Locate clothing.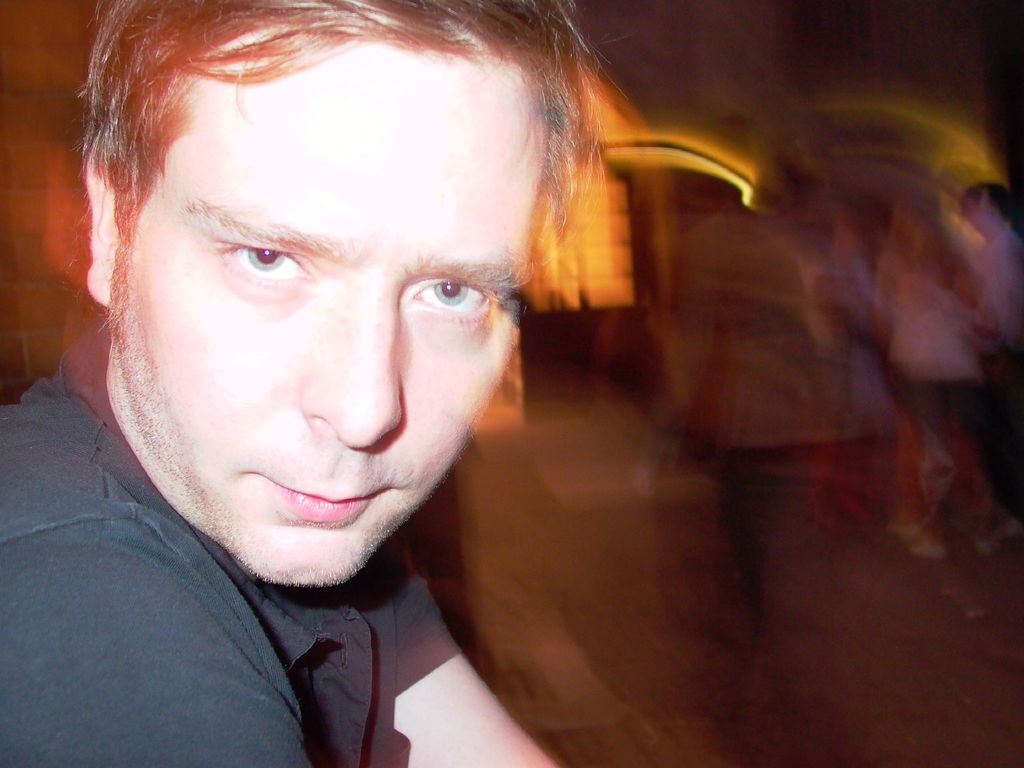
Bounding box: (979,213,1023,422).
